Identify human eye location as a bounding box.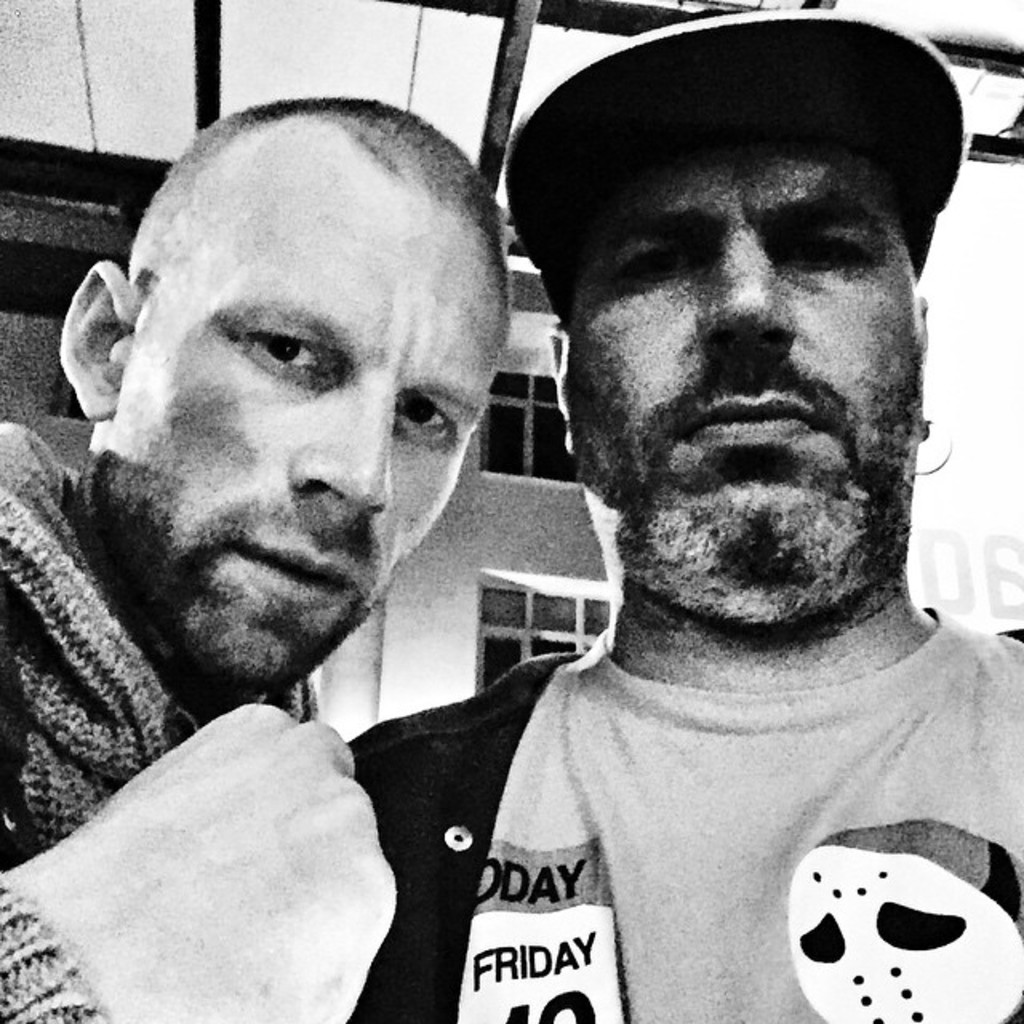
box=[768, 218, 870, 282].
